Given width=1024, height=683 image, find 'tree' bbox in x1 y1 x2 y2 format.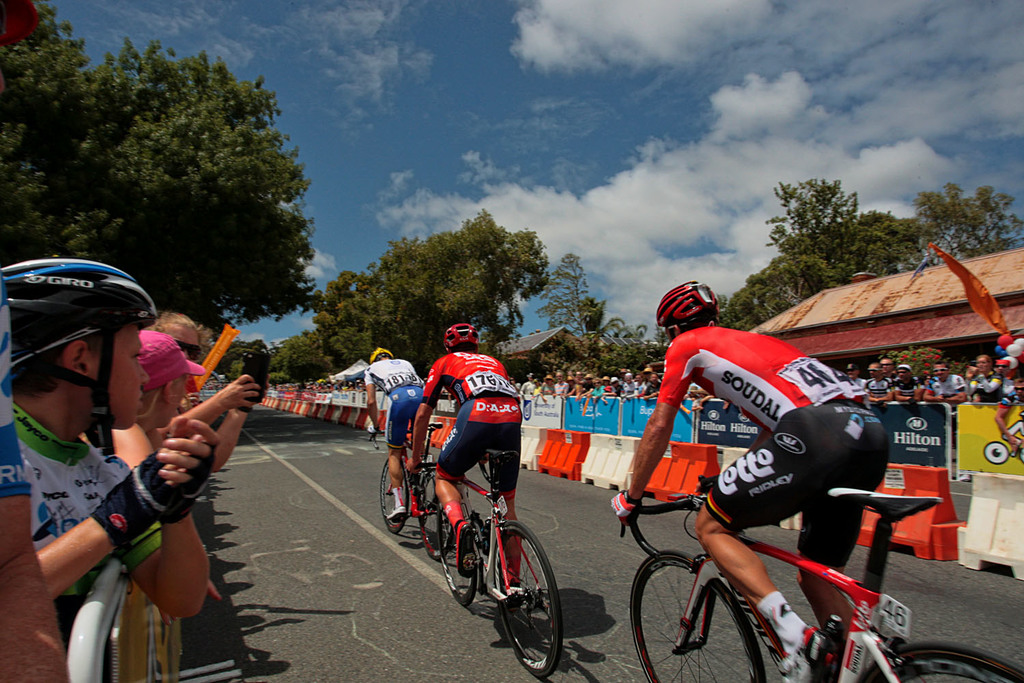
0 0 100 267.
